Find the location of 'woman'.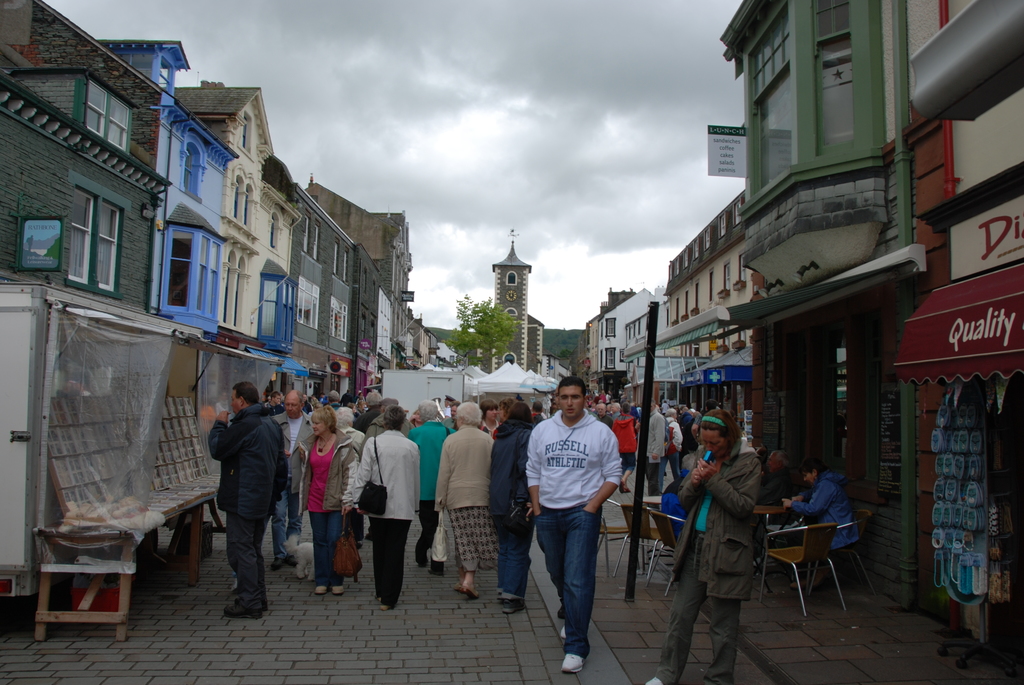
Location: 492,396,539,619.
